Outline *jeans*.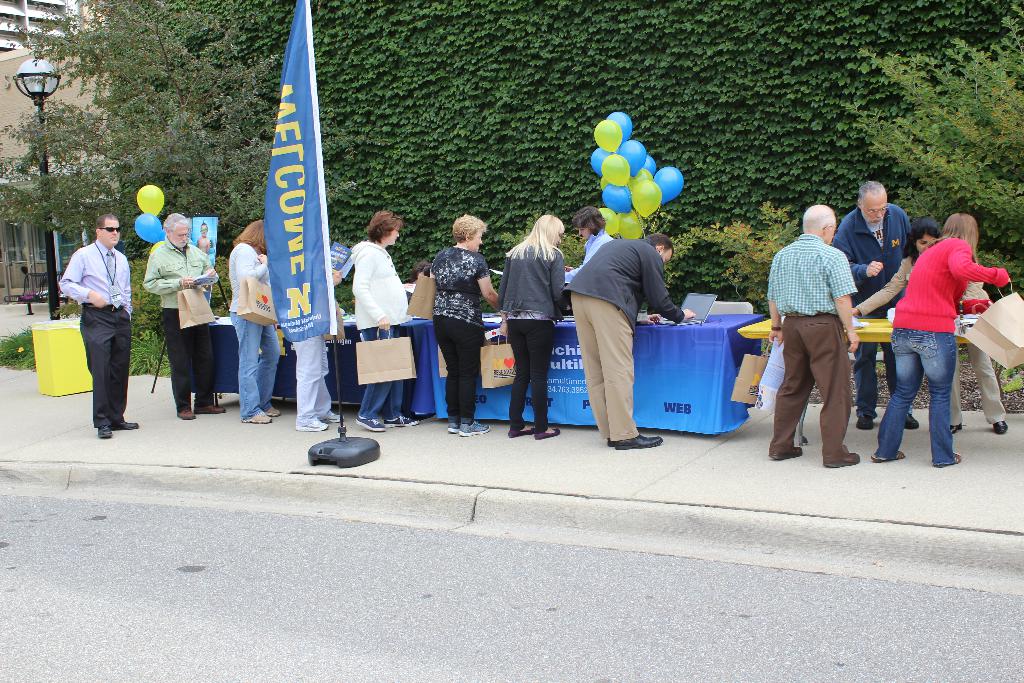
Outline: 884/320/976/475.
